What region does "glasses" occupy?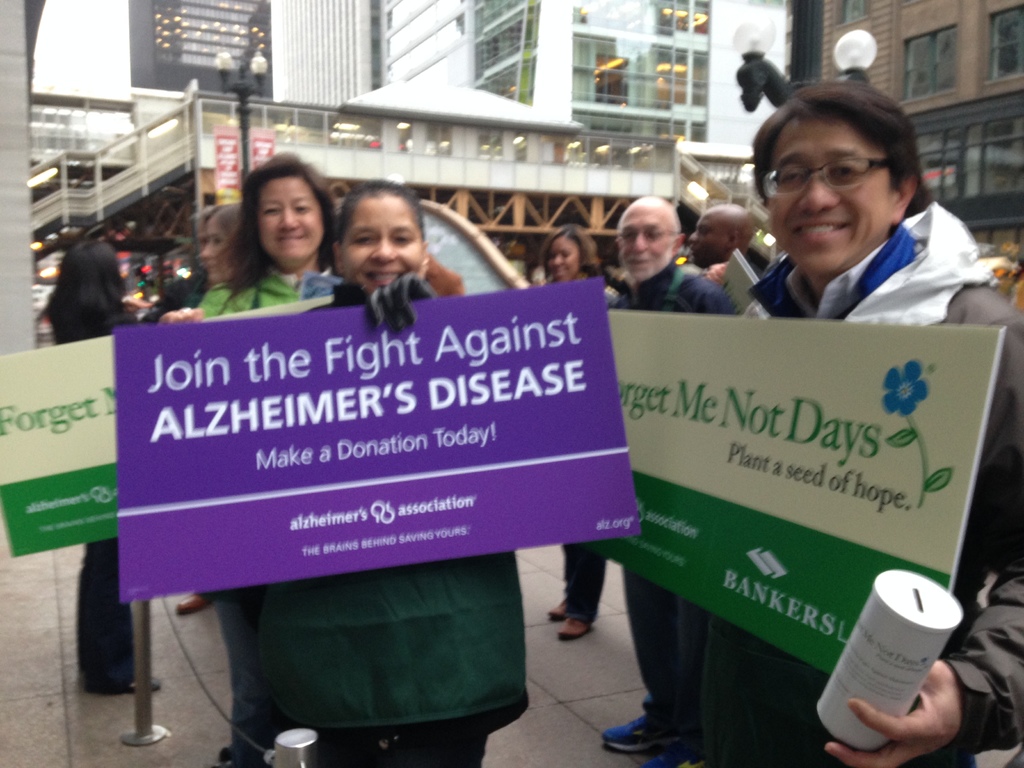
BBox(766, 144, 917, 191).
